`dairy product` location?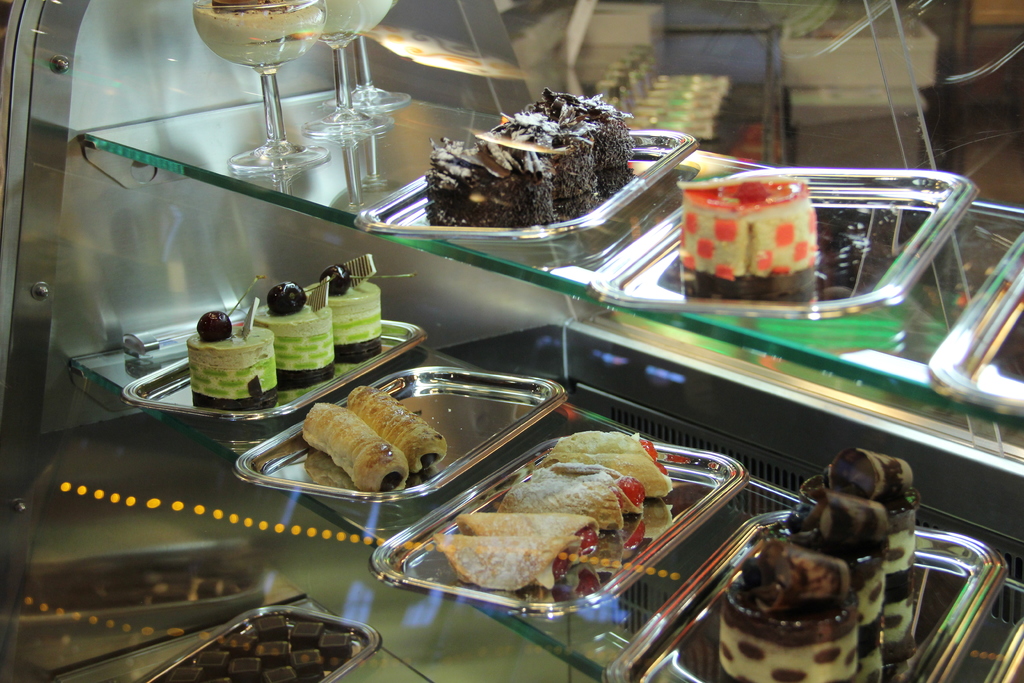
bbox(192, 0, 325, 67)
